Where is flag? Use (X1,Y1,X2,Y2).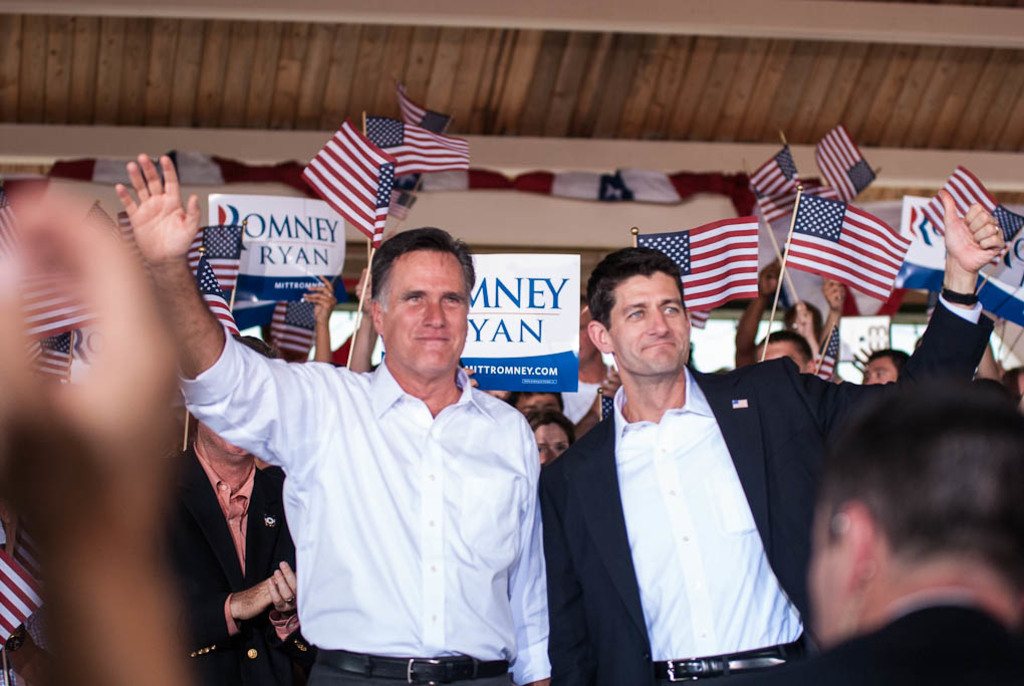
(1,264,102,347).
